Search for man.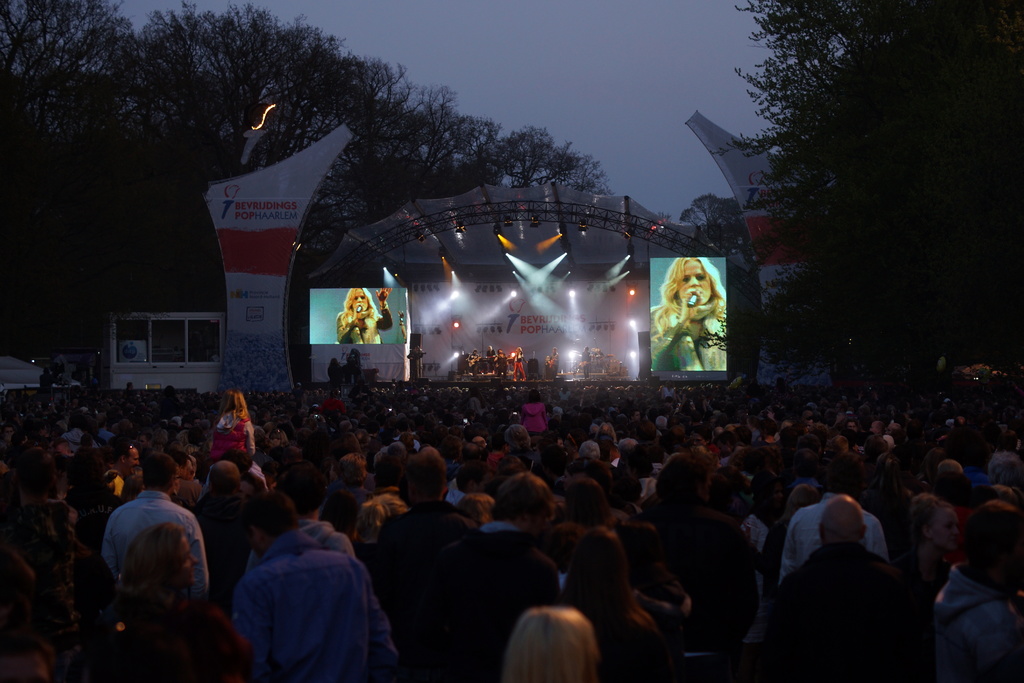
Found at 762 497 937 682.
